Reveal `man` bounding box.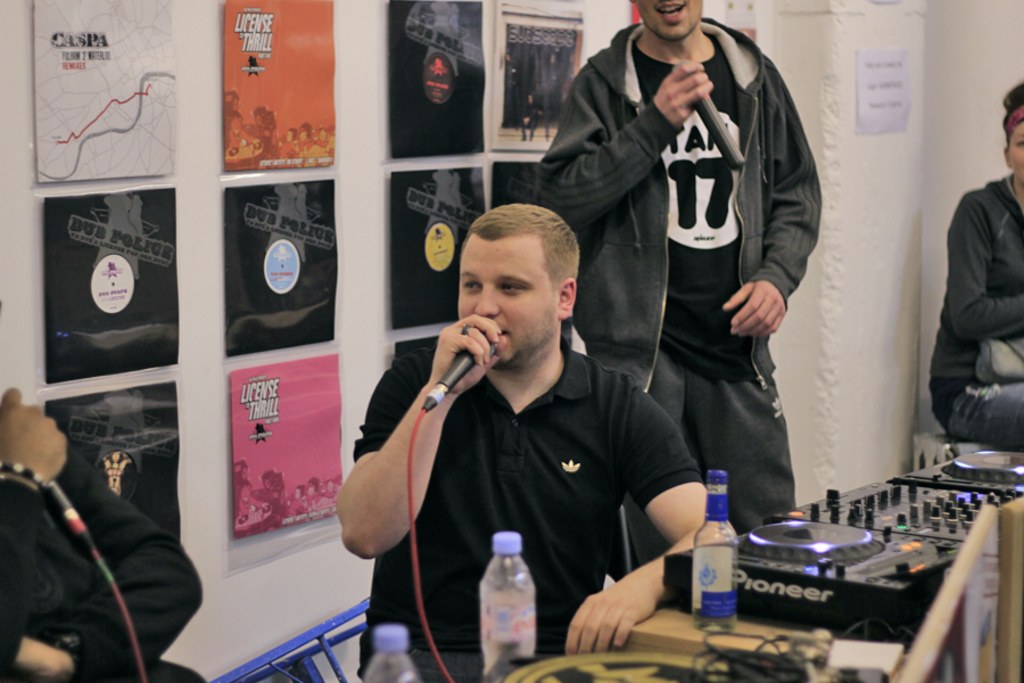
Revealed: <bbox>335, 201, 717, 682</bbox>.
